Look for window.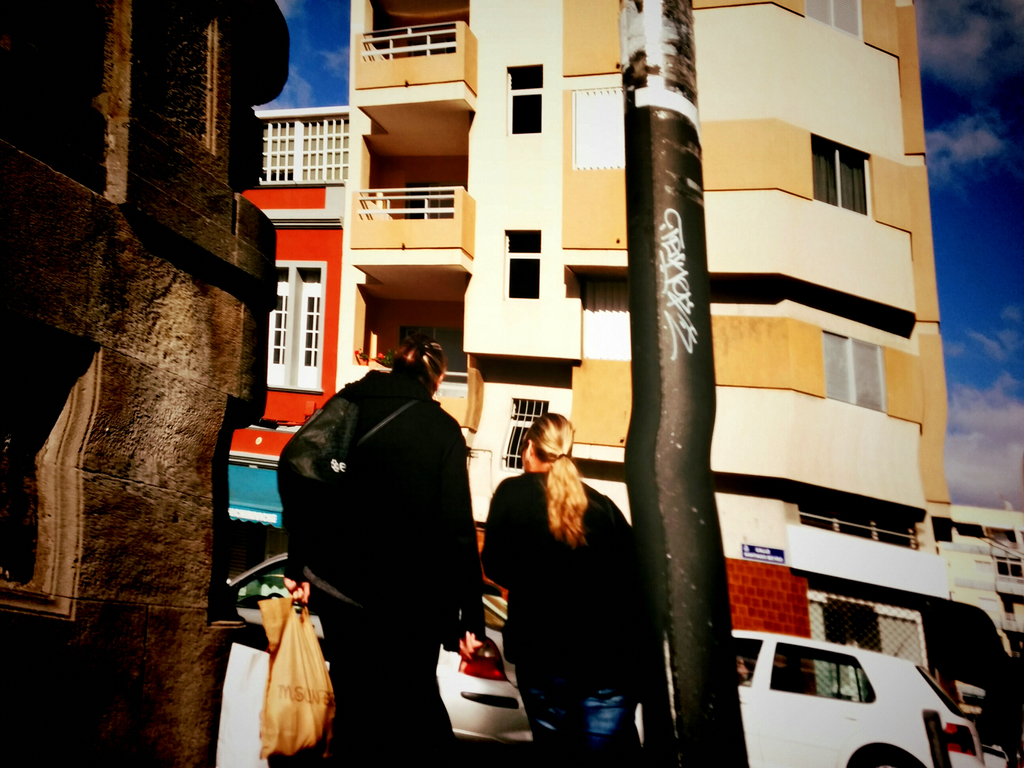
Found: {"left": 262, "top": 273, "right": 322, "bottom": 387}.
